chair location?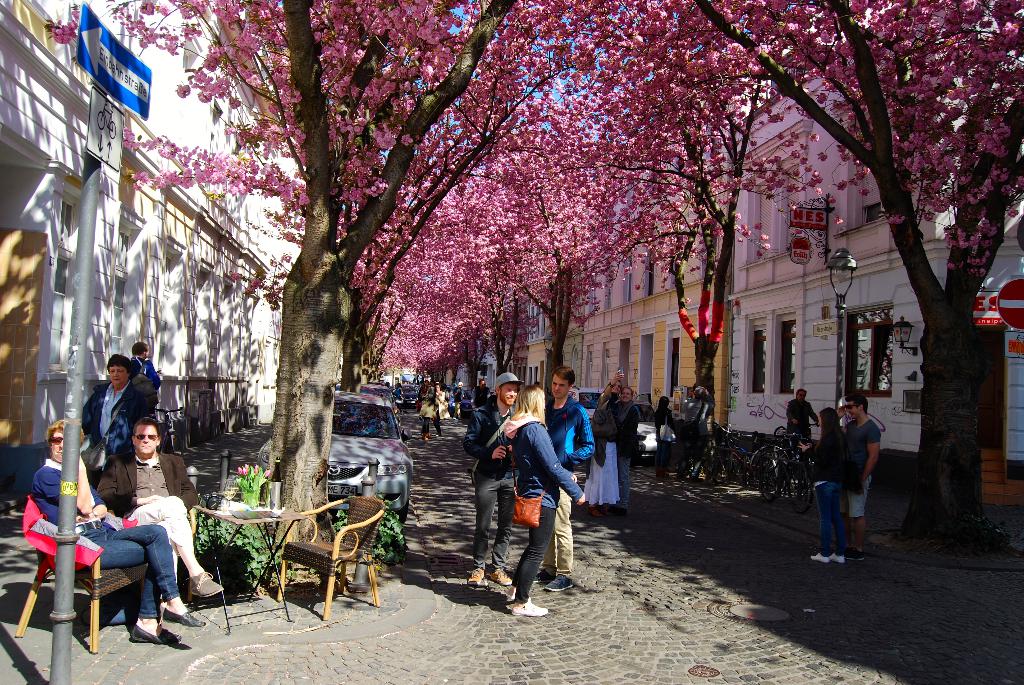
(left=10, top=494, right=150, bottom=656)
